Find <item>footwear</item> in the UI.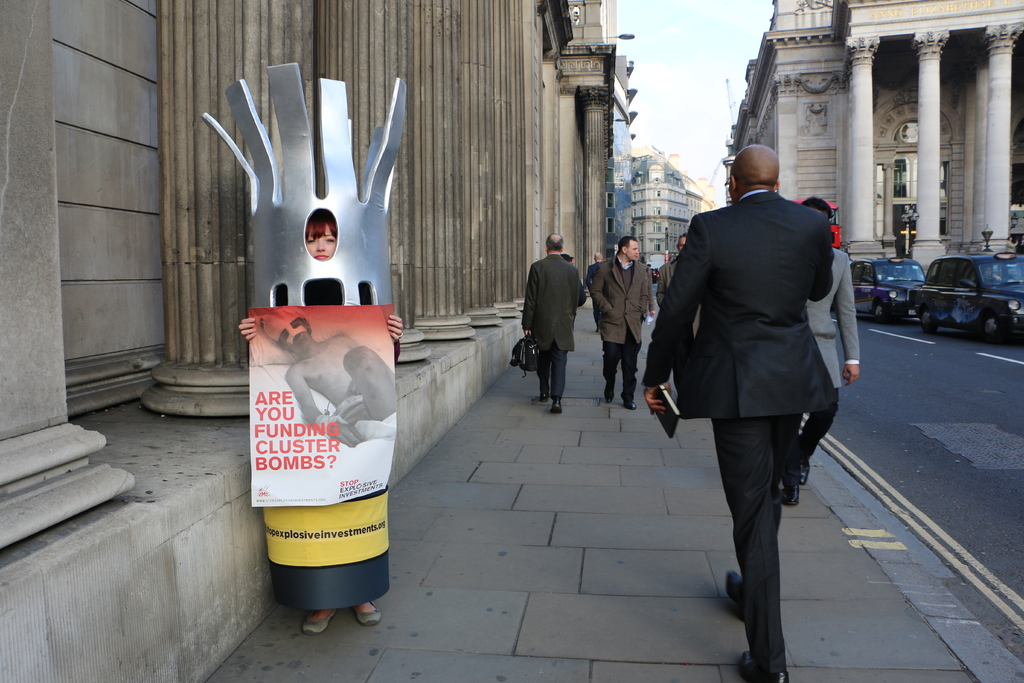
UI element at [left=738, top=650, right=790, bottom=682].
